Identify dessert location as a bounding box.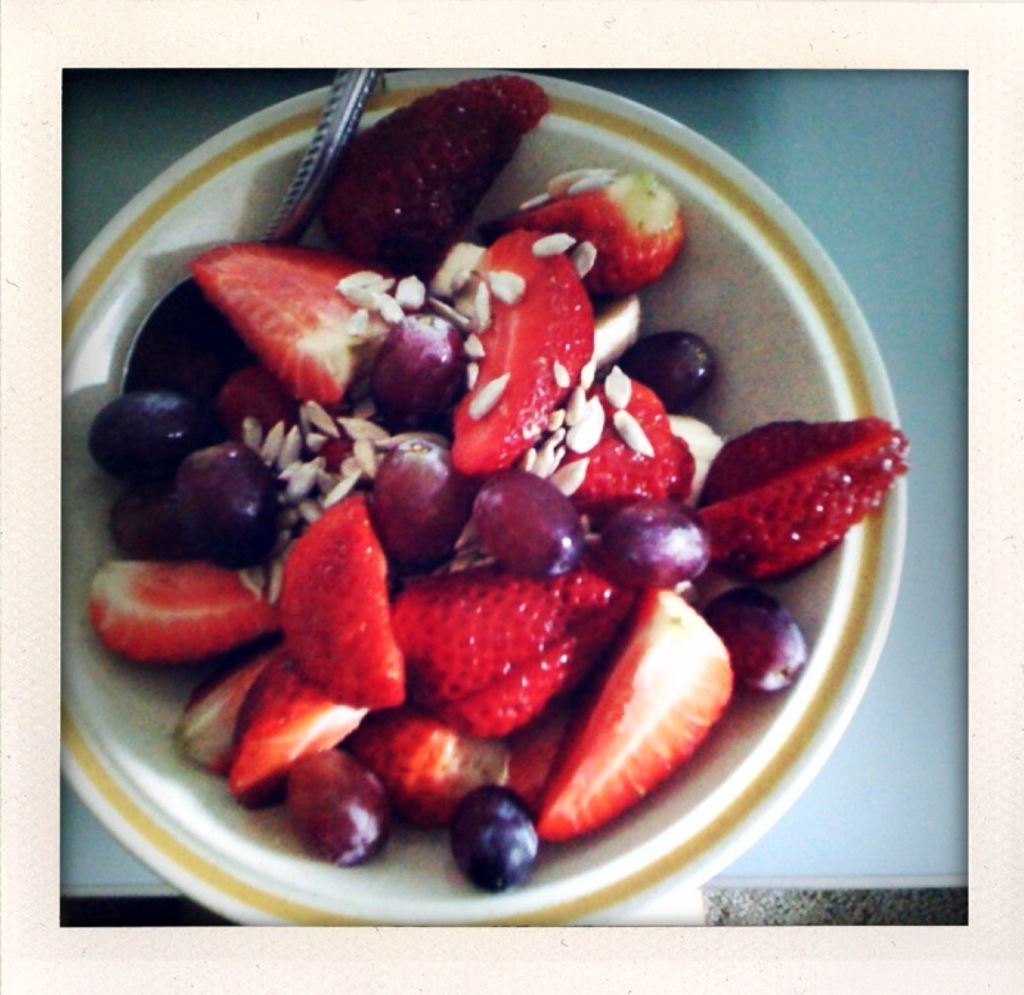
{"left": 716, "top": 412, "right": 904, "bottom": 574}.
